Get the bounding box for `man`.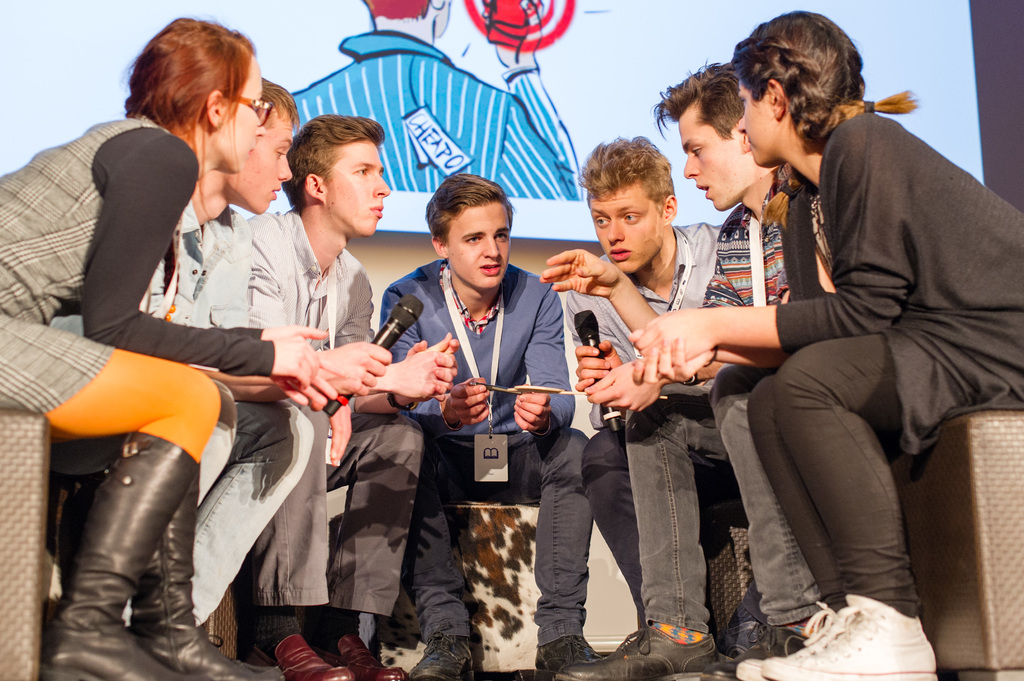
region(170, 67, 345, 621).
